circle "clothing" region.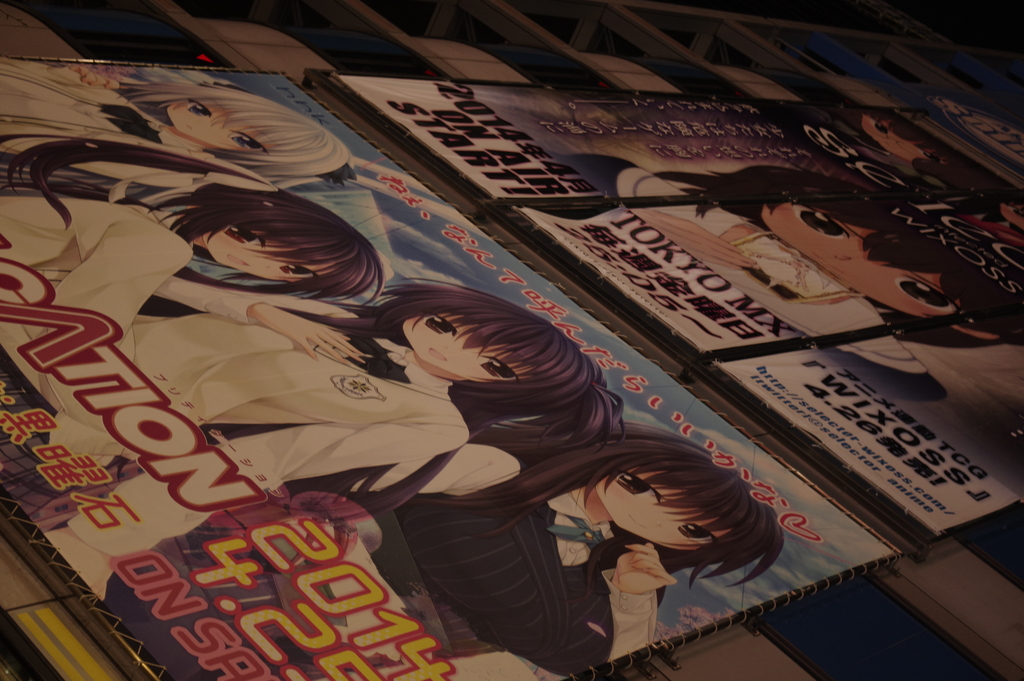
Region: (0,58,186,171).
